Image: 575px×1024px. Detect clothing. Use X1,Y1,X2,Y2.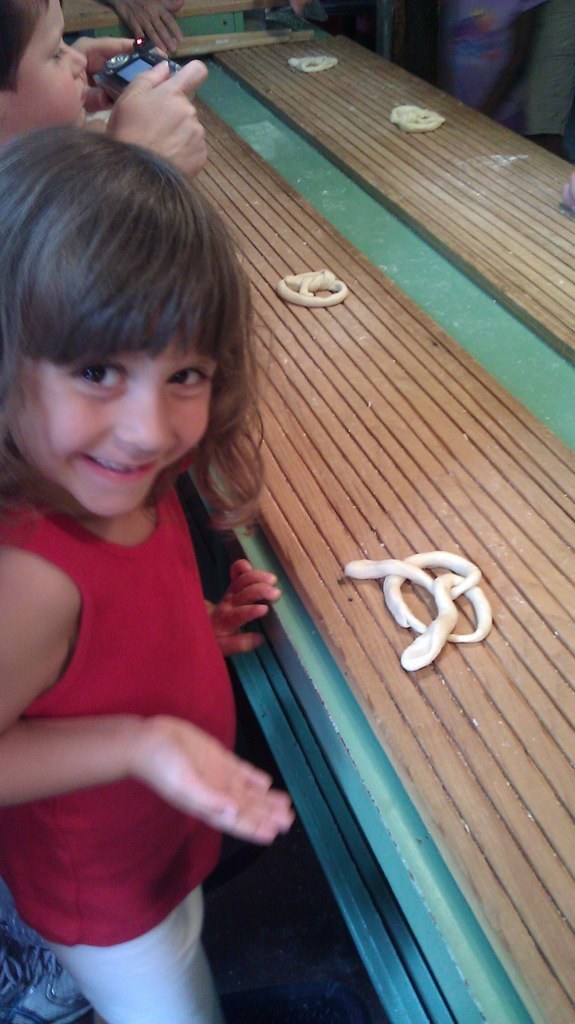
2,440,264,959.
